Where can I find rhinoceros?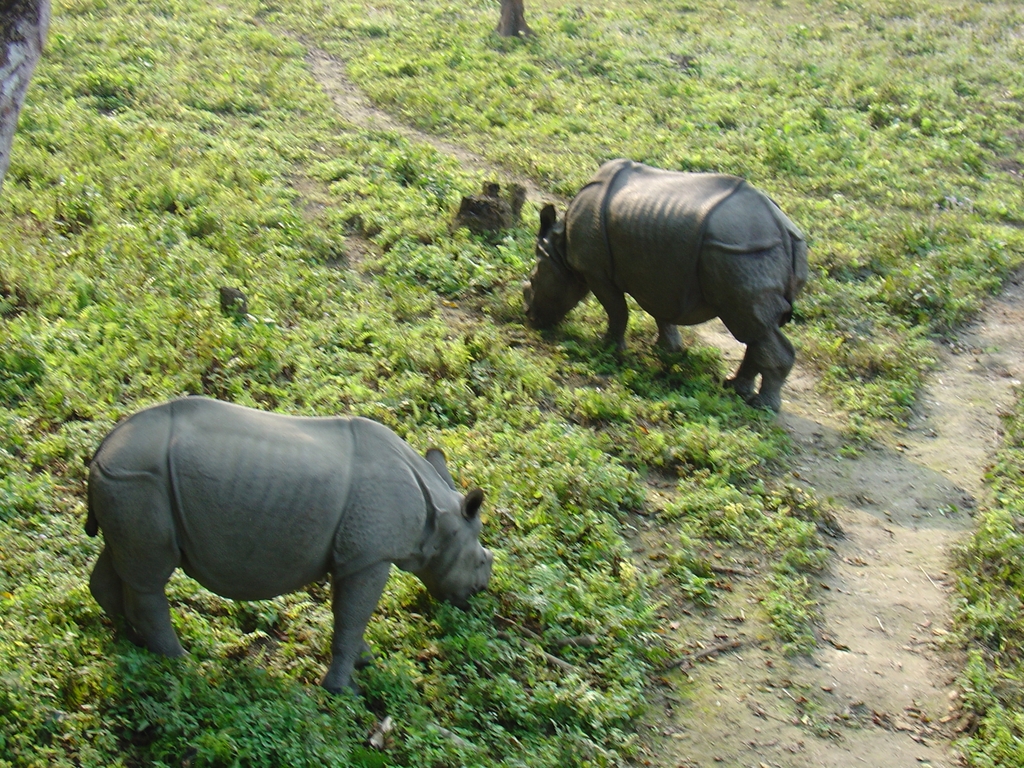
You can find it at bbox(514, 152, 813, 418).
